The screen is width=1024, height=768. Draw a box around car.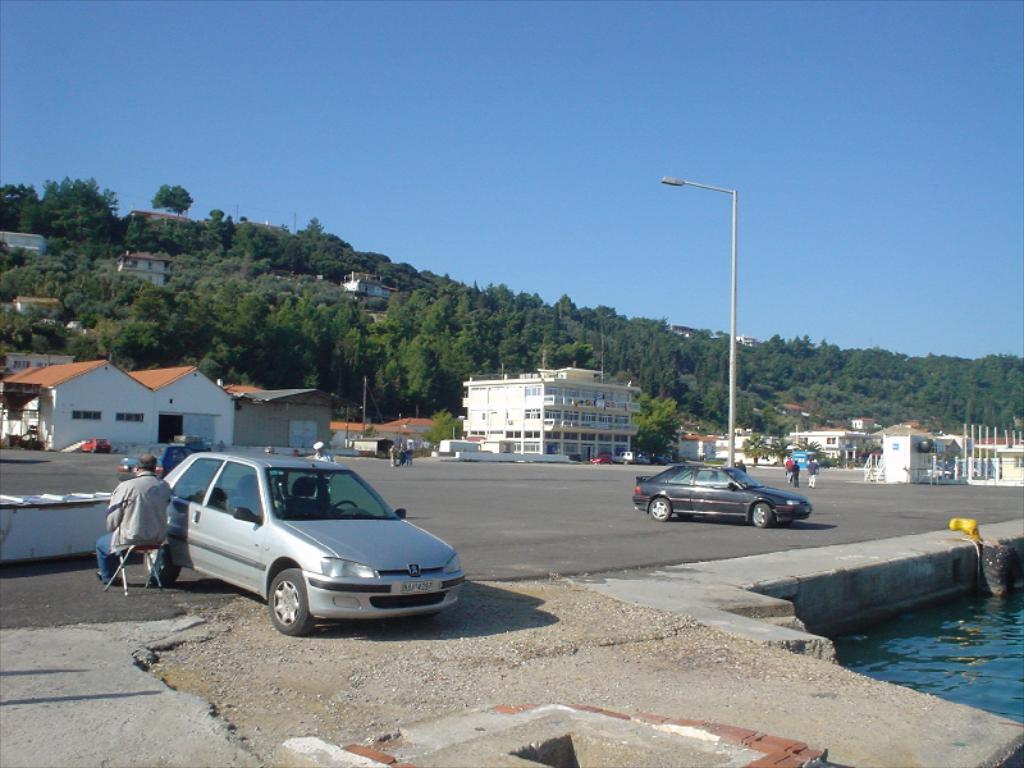
region(143, 453, 463, 636).
